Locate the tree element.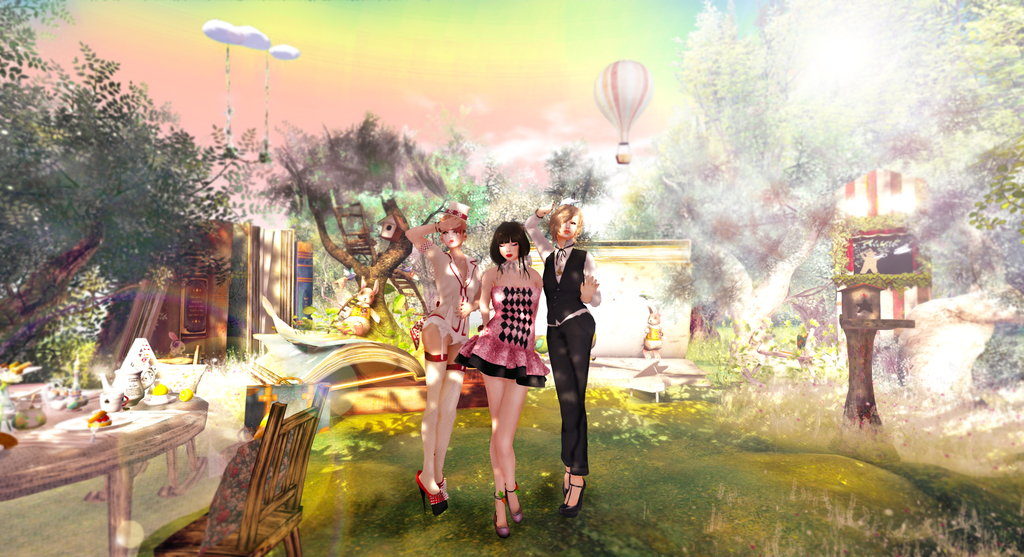
Element bbox: select_region(538, 145, 618, 221).
